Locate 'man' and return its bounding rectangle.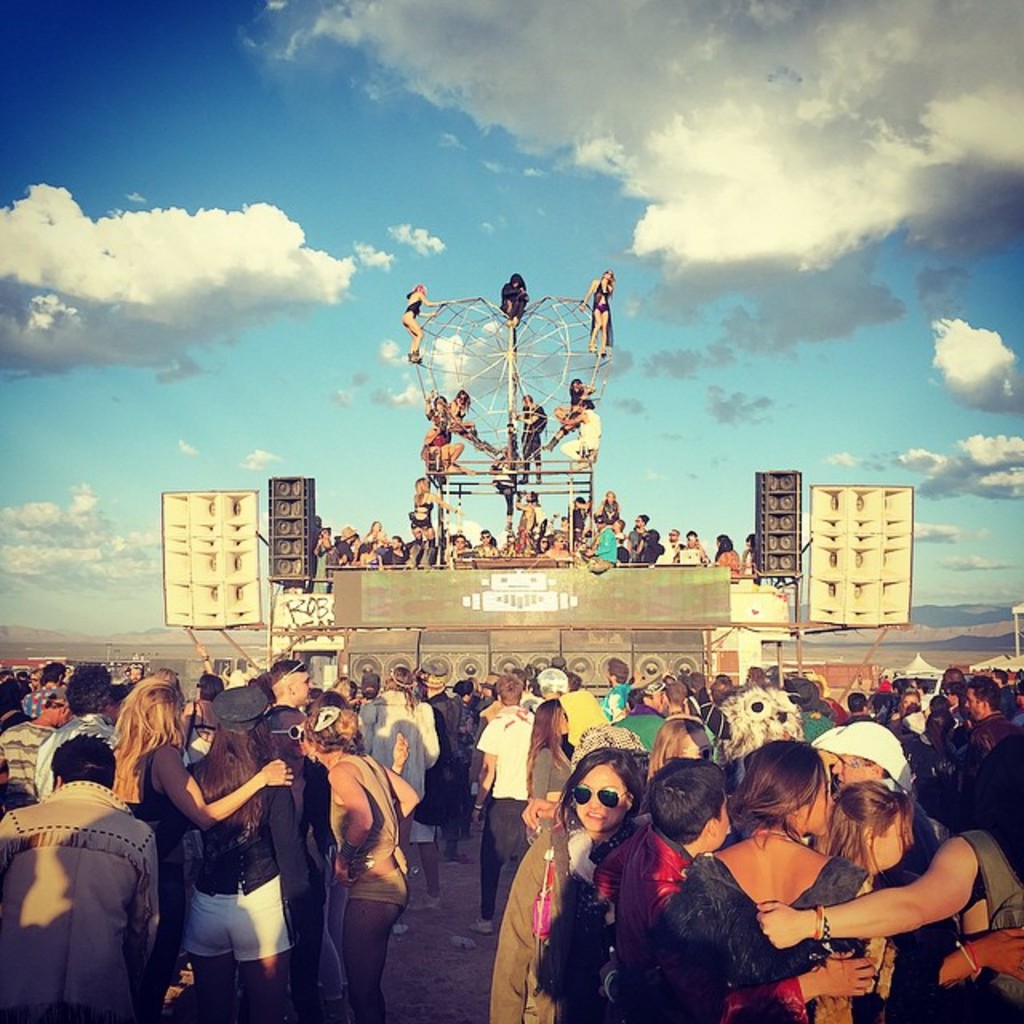
l=550, t=397, r=605, b=474.
